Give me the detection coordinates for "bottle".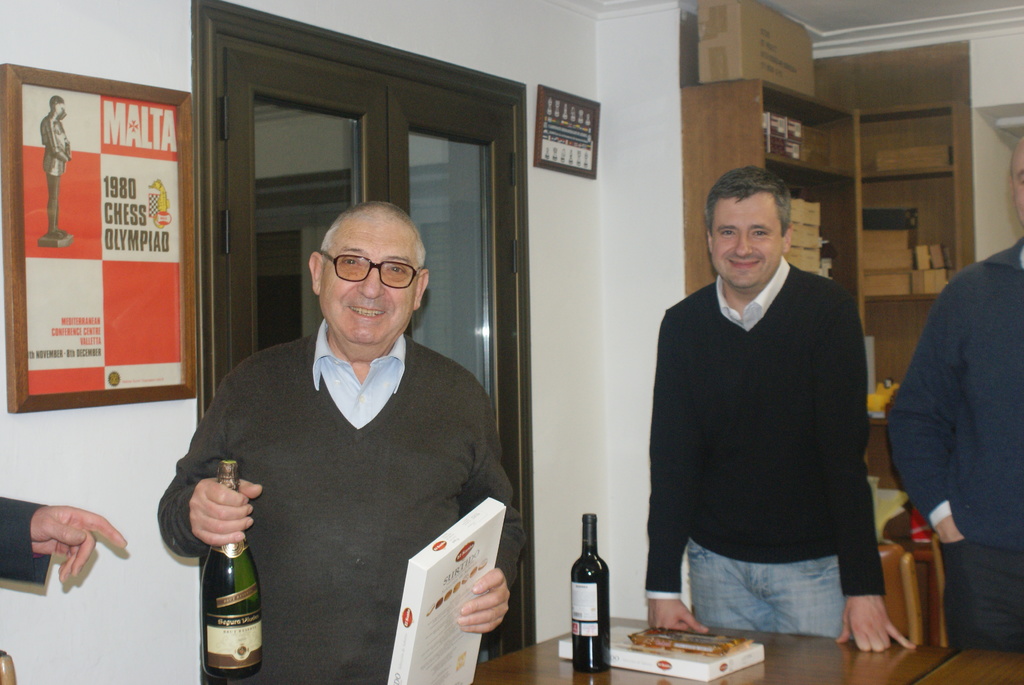
199/462/262/676.
